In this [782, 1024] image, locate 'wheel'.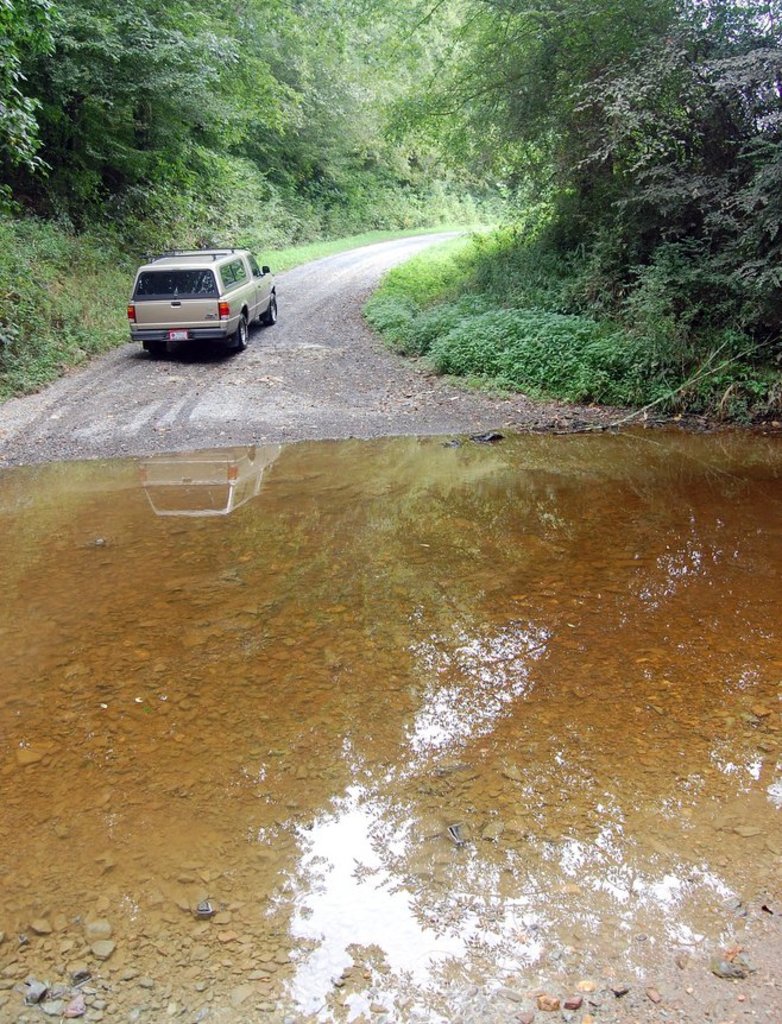
Bounding box: 264/291/278/322.
